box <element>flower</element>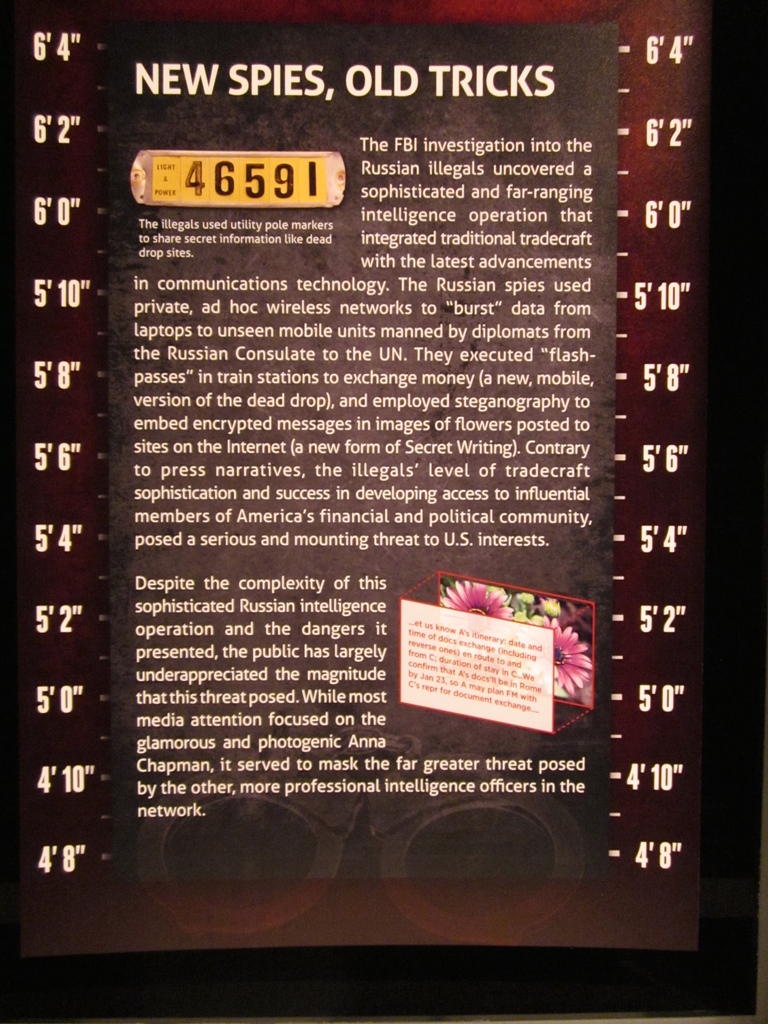
[436,580,512,620]
